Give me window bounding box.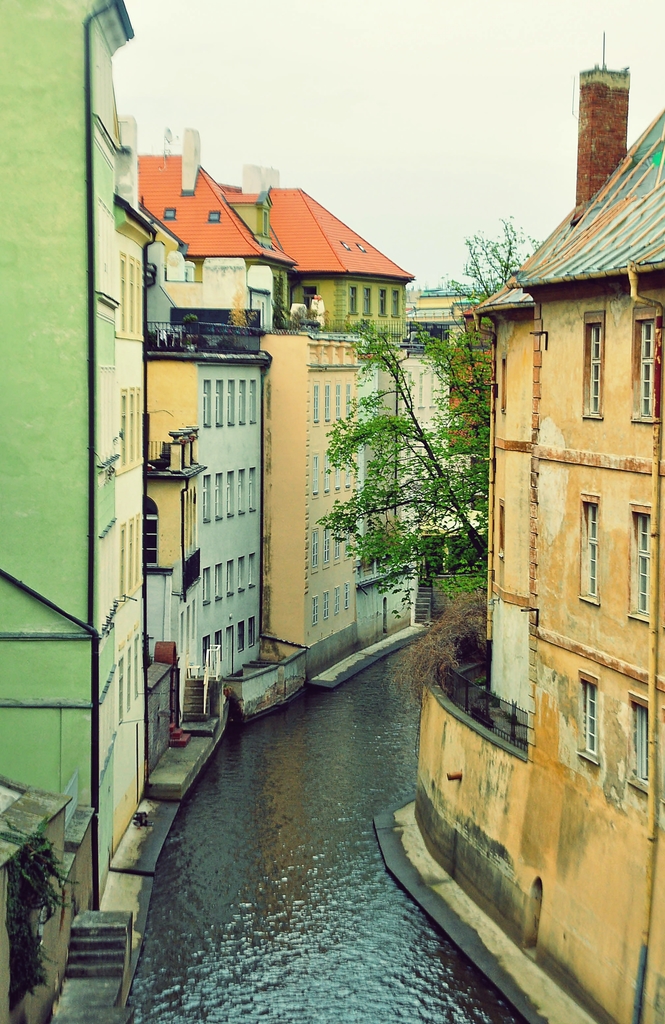
<box>236,619,246,652</box>.
